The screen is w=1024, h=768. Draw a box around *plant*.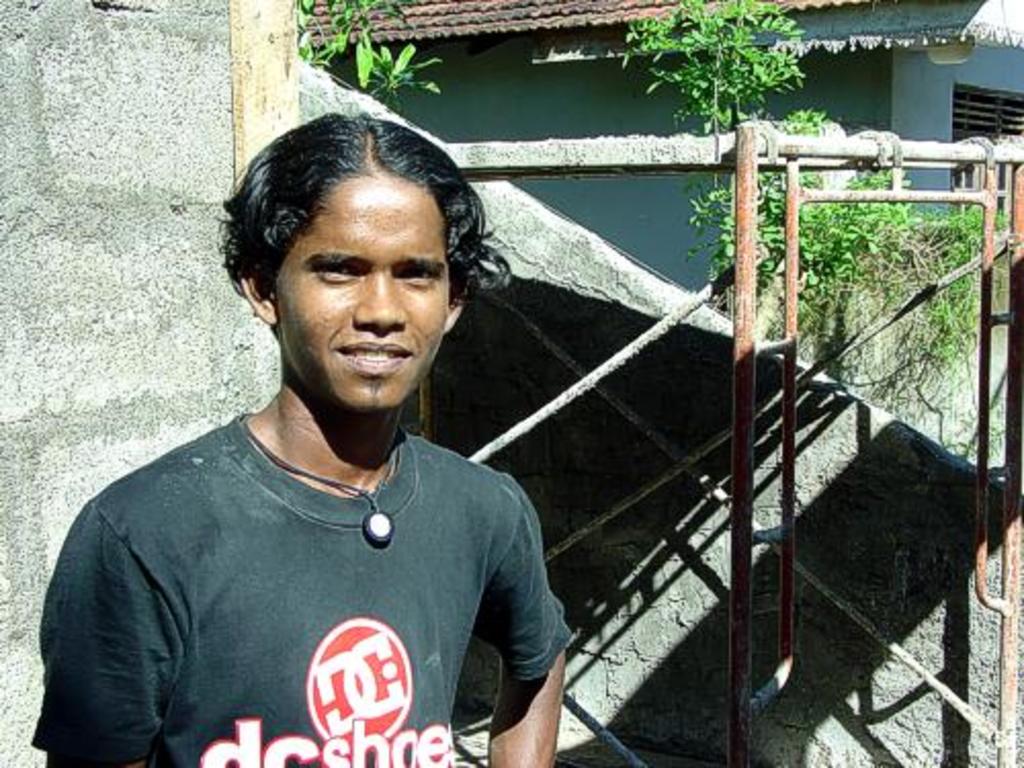
rect(686, 115, 999, 455).
